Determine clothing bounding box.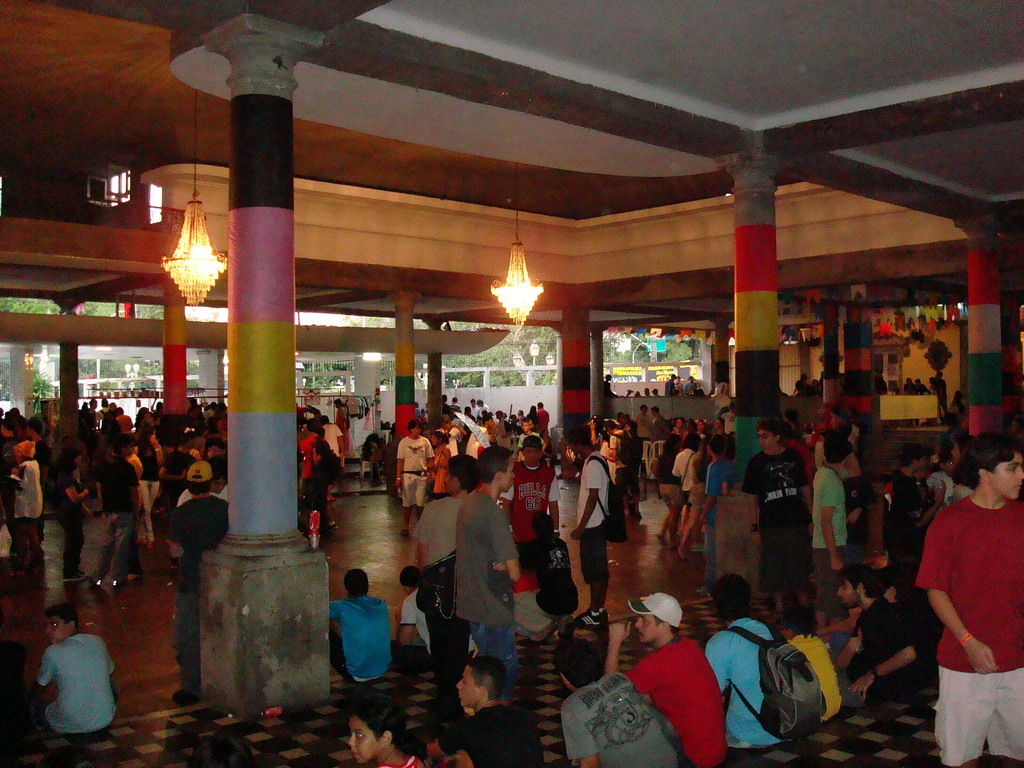
Determined: left=336, top=405, right=354, bottom=455.
